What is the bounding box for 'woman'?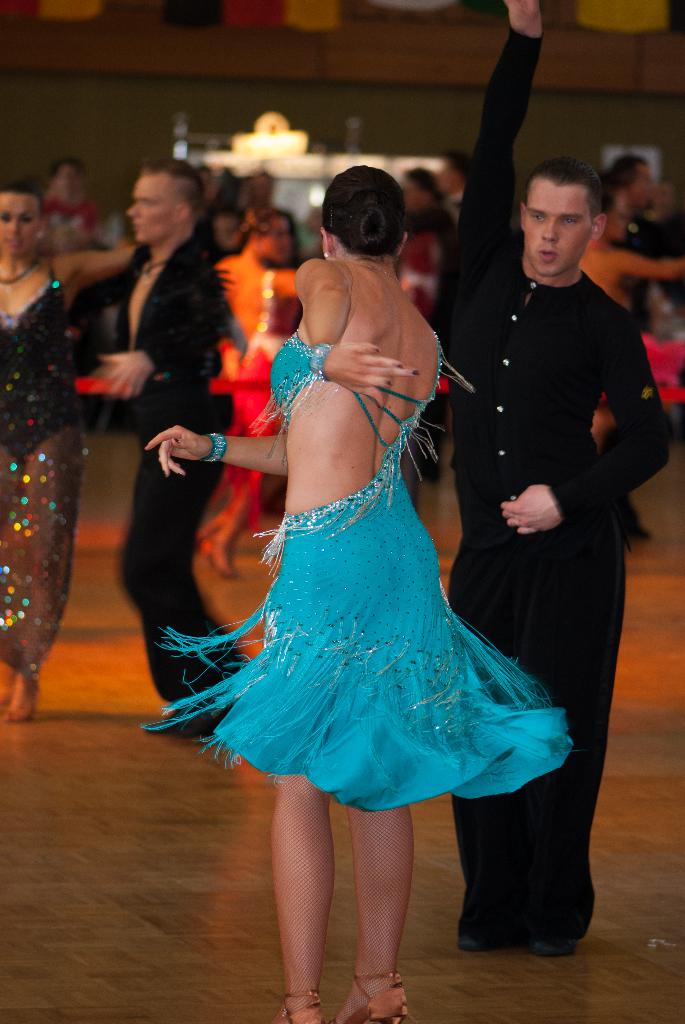
(0, 177, 136, 724).
